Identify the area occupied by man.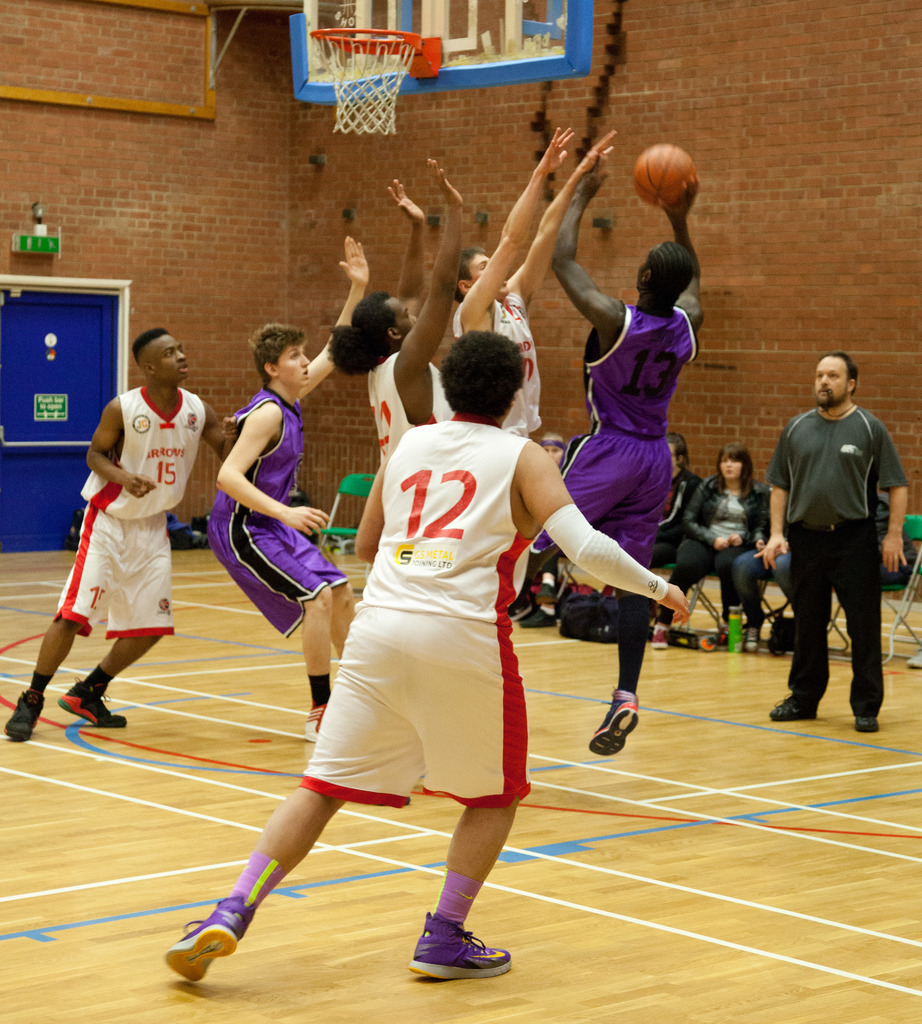
Area: (left=647, top=435, right=706, bottom=572).
